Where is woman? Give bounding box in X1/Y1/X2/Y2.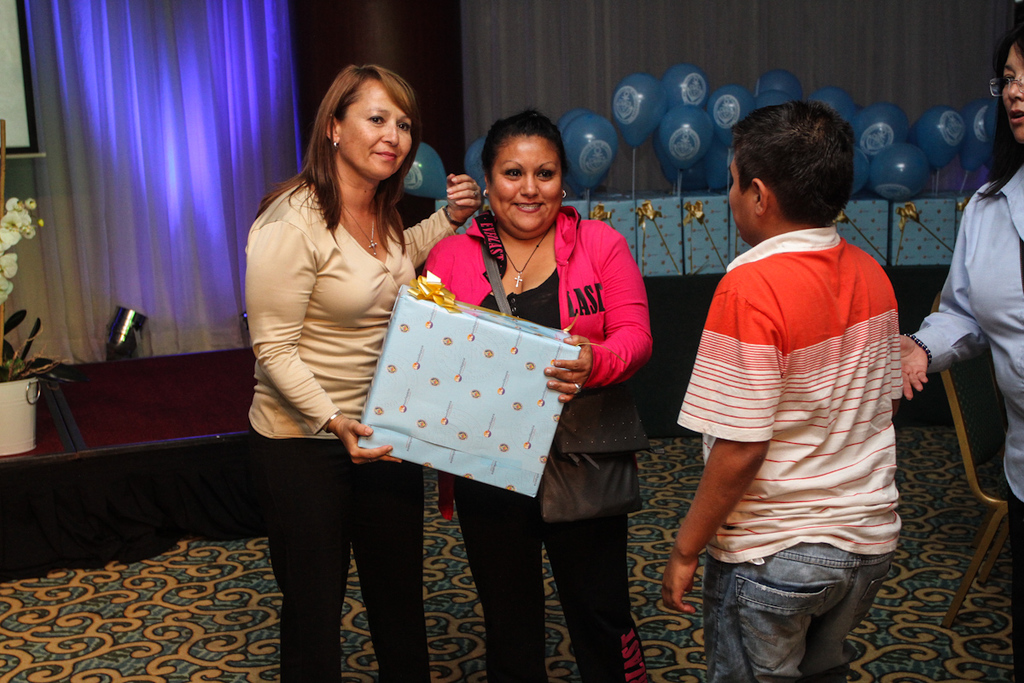
899/32/1023/673.
